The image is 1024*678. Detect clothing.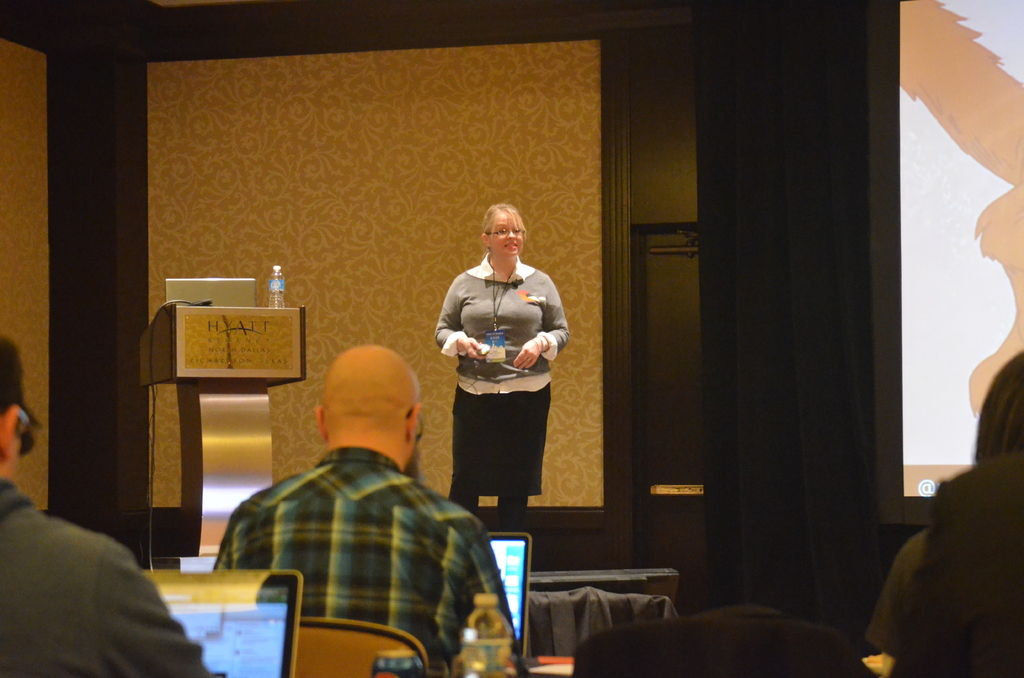
Detection: left=522, top=581, right=683, bottom=658.
